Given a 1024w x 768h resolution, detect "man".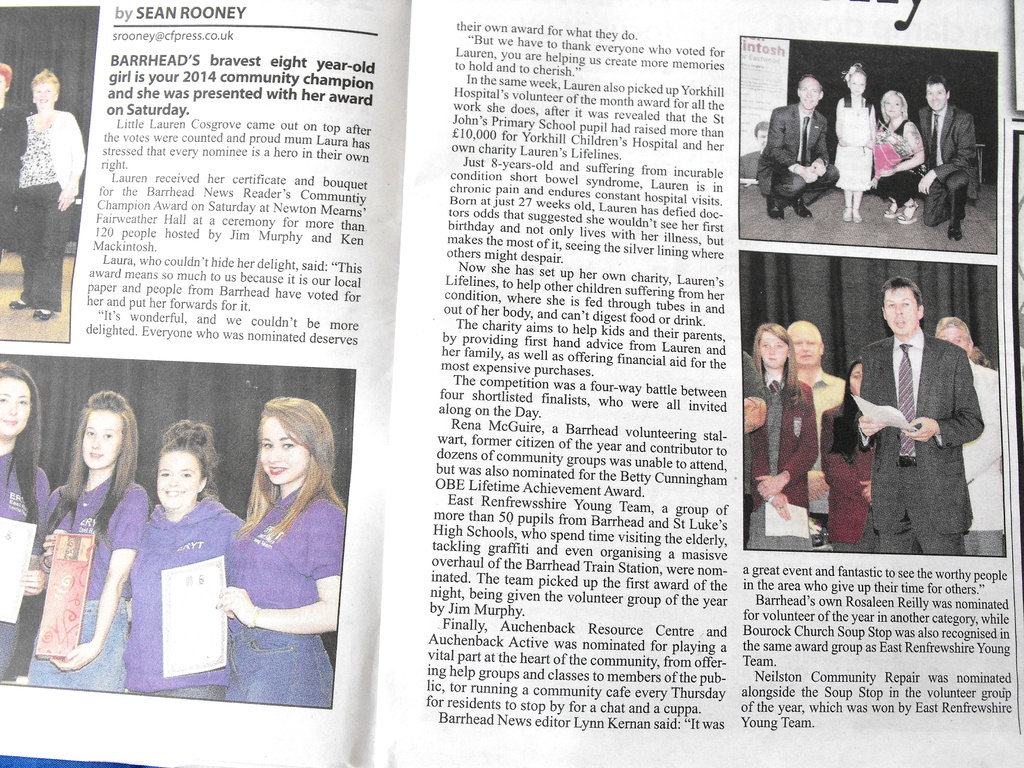
left=755, top=77, right=844, bottom=226.
